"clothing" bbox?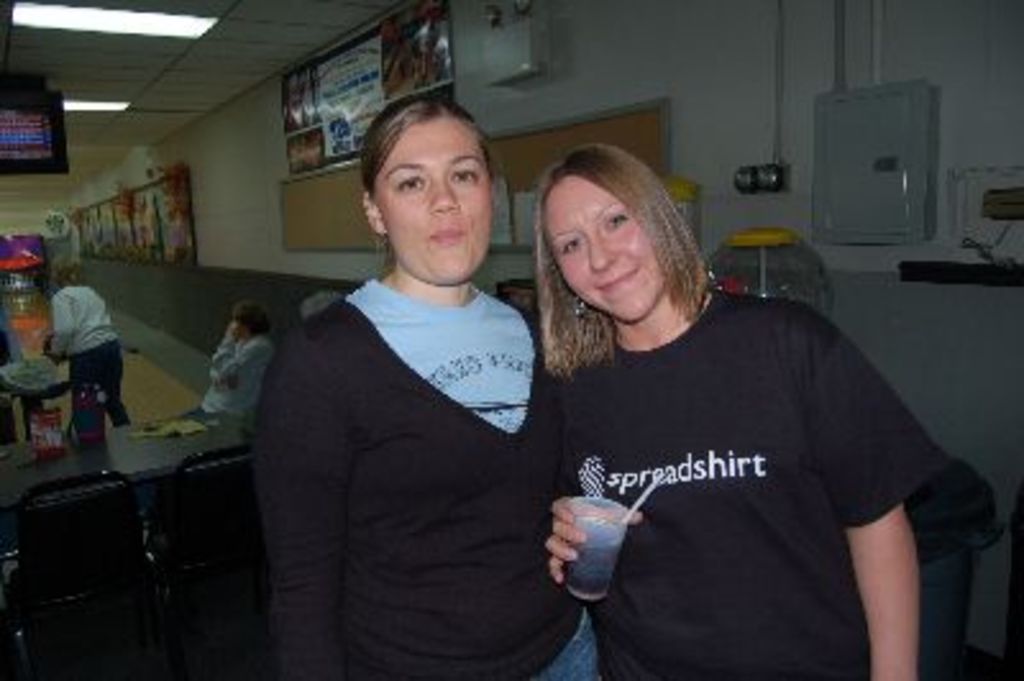
<region>44, 282, 141, 425</region>
